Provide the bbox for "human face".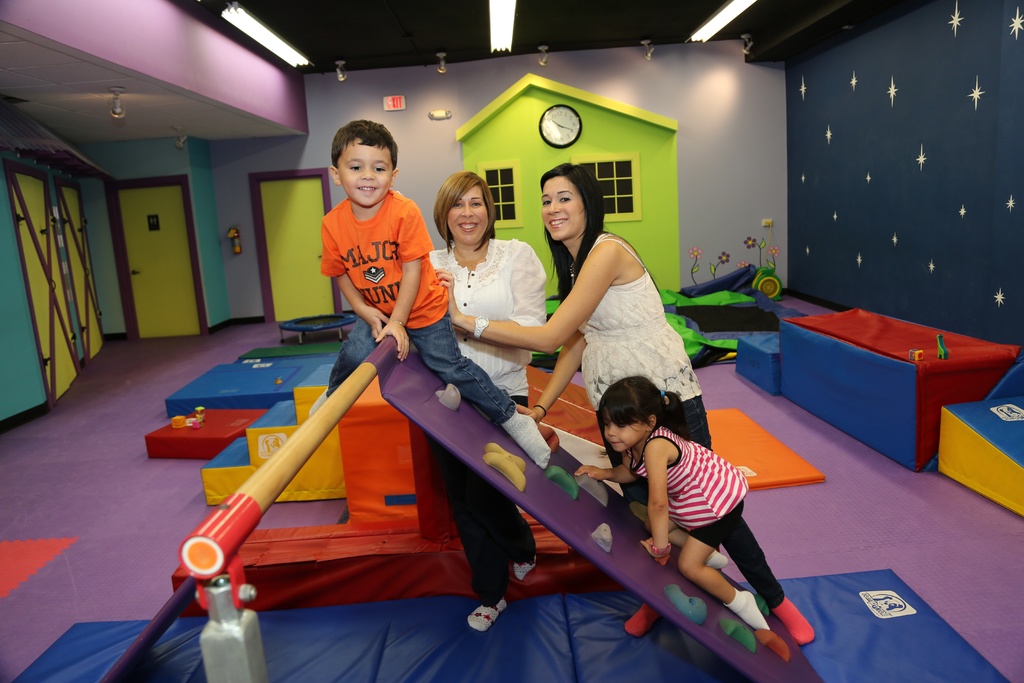
x1=601, y1=411, x2=644, y2=449.
